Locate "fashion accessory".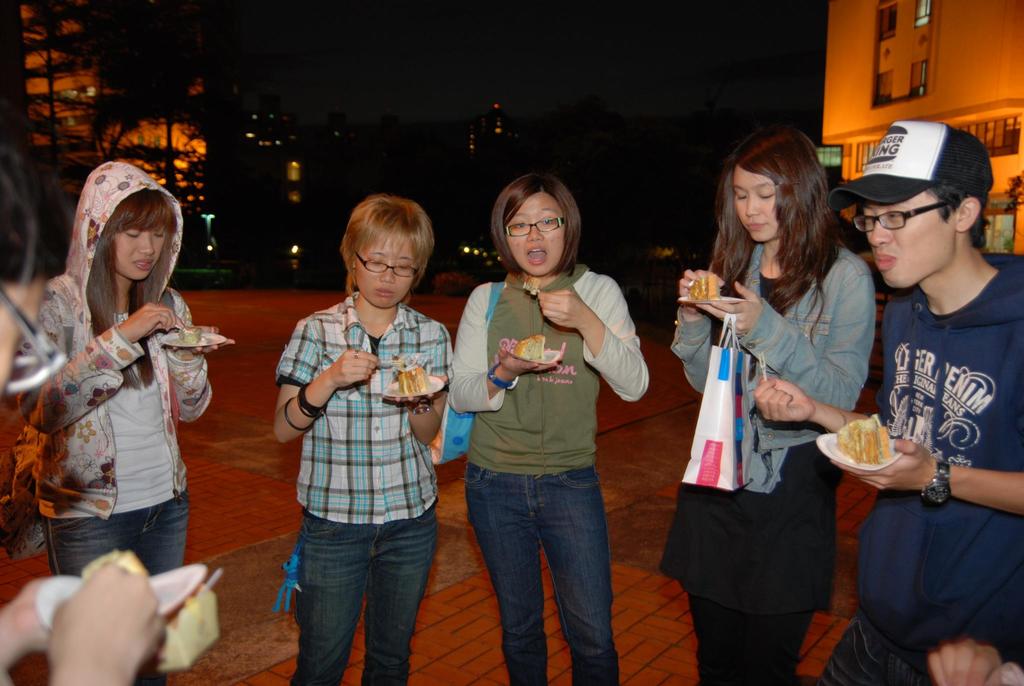
Bounding box: left=294, top=382, right=326, bottom=419.
